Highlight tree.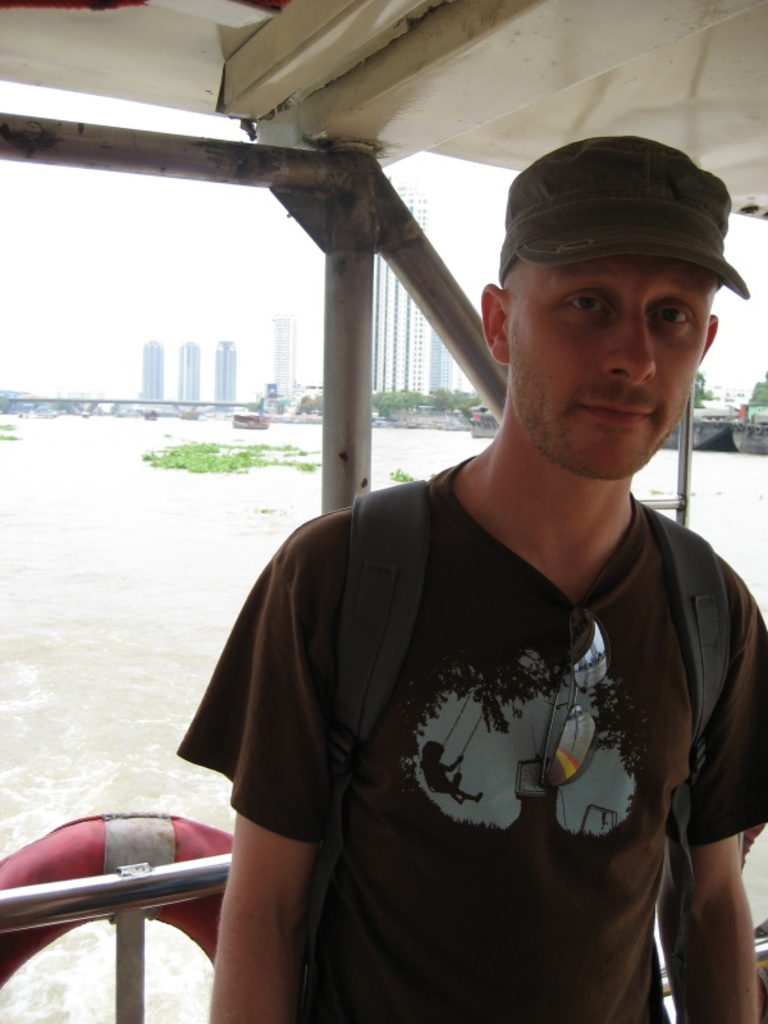
Highlighted region: [689,370,717,406].
